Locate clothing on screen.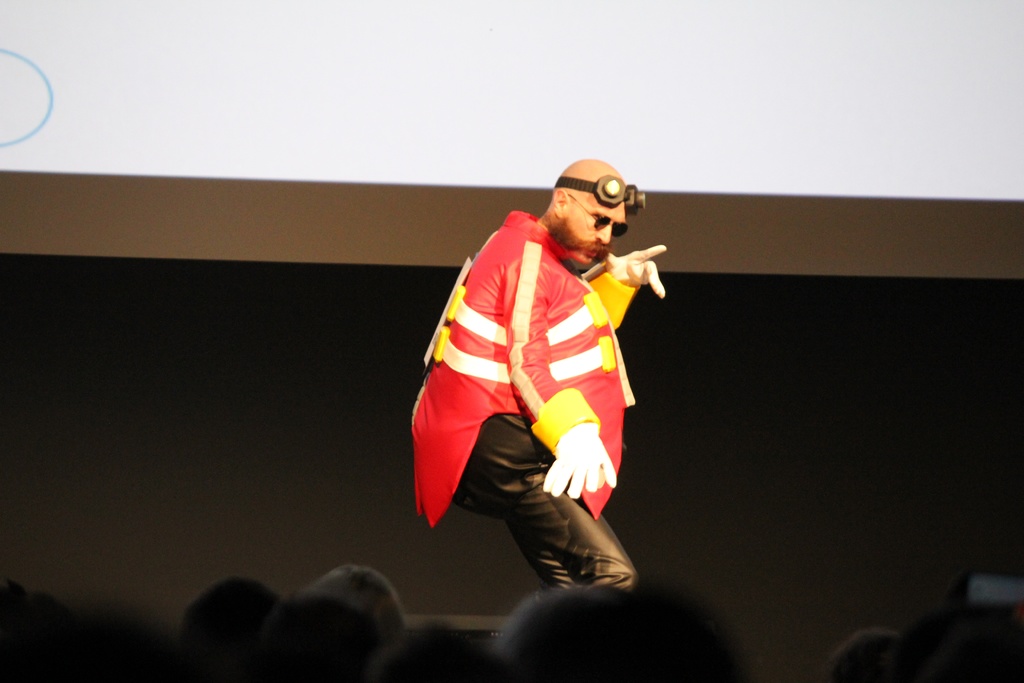
On screen at bbox(418, 193, 659, 582).
